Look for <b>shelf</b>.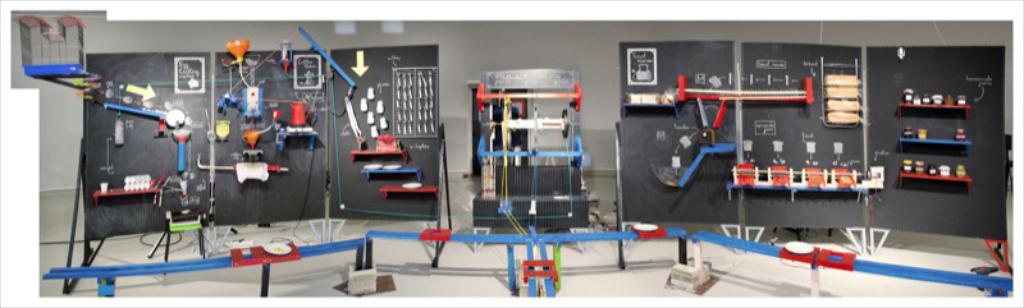
Found: [369,165,420,179].
